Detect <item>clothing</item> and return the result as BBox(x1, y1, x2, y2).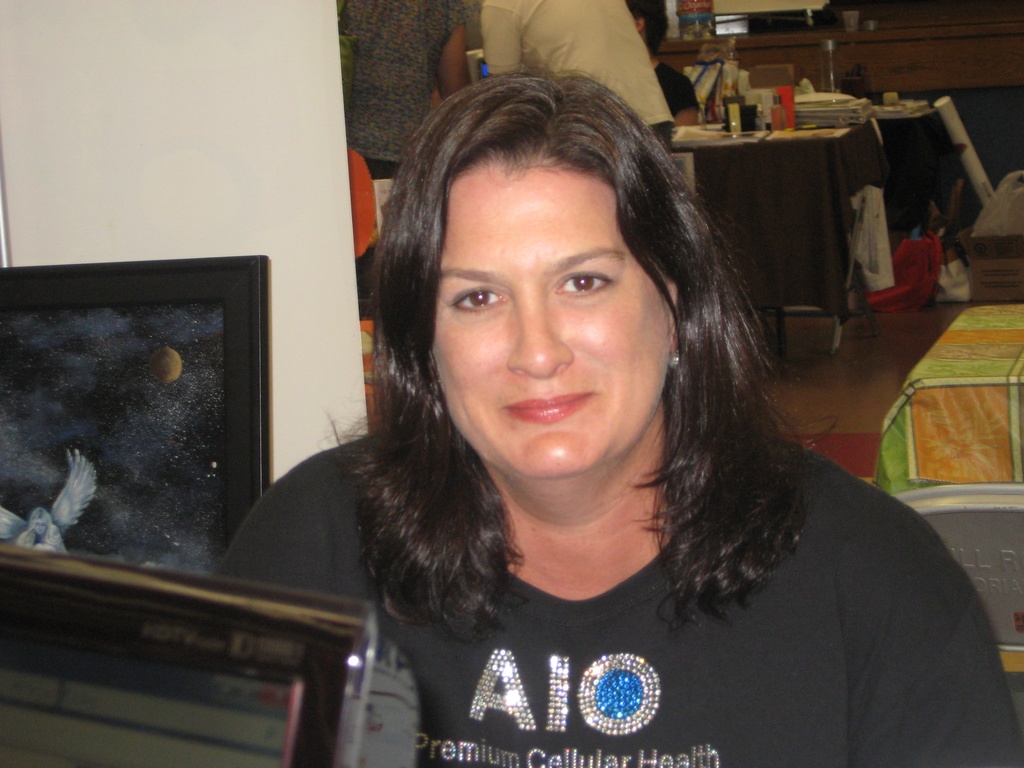
BBox(252, 423, 1023, 763).
